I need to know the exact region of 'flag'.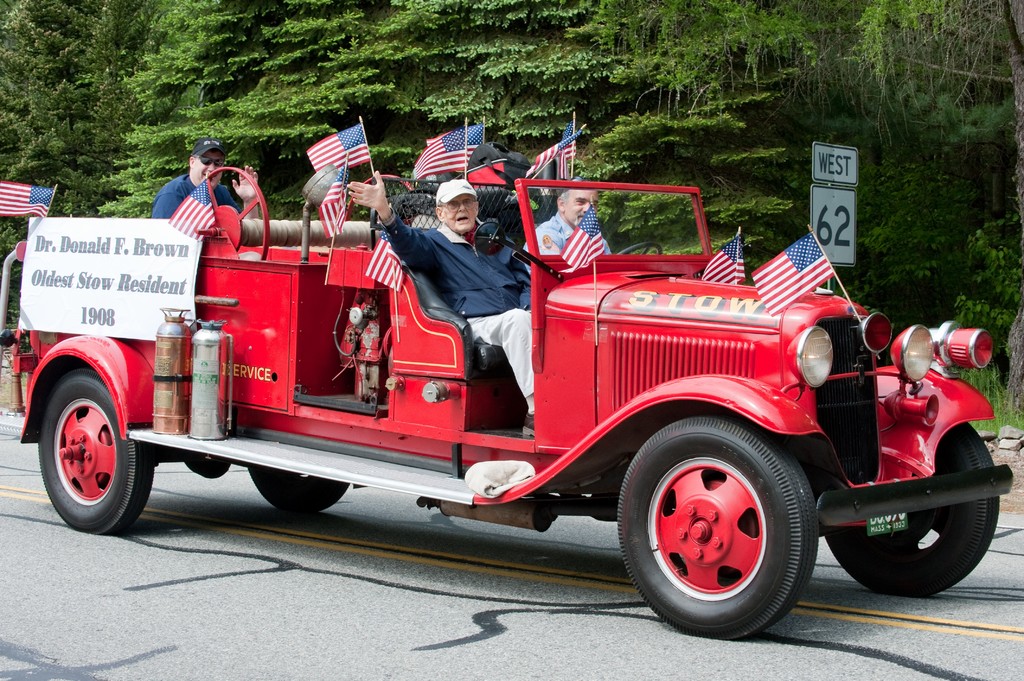
Region: select_region(171, 177, 216, 237).
